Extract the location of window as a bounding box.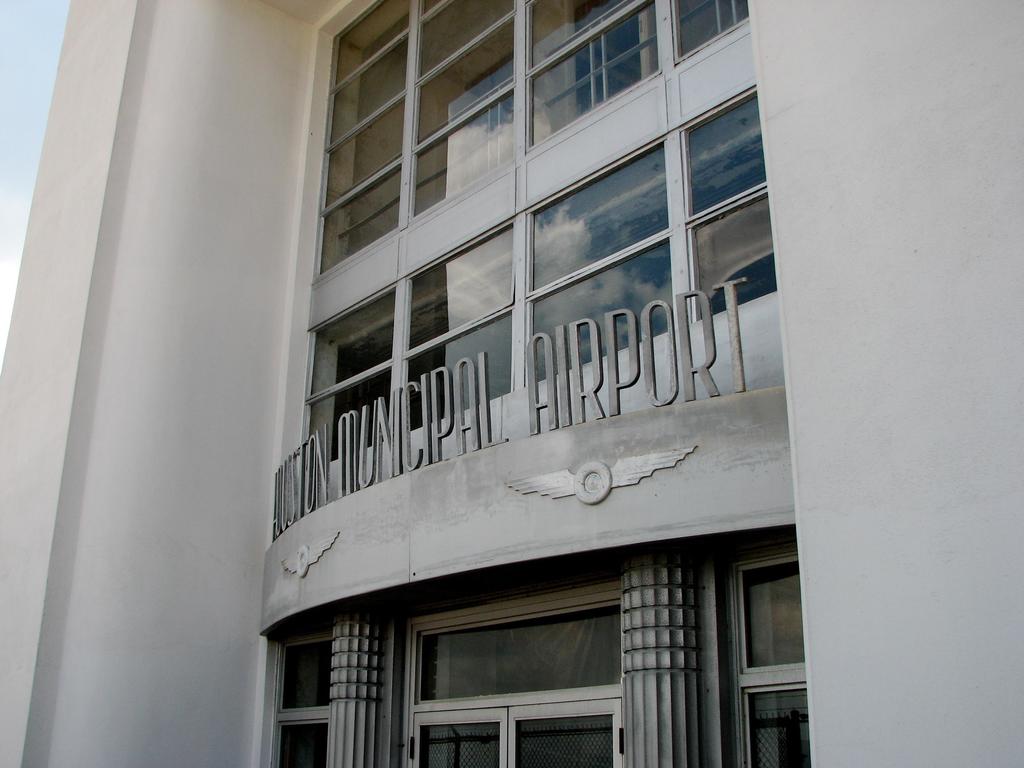
[410,0,520,222].
